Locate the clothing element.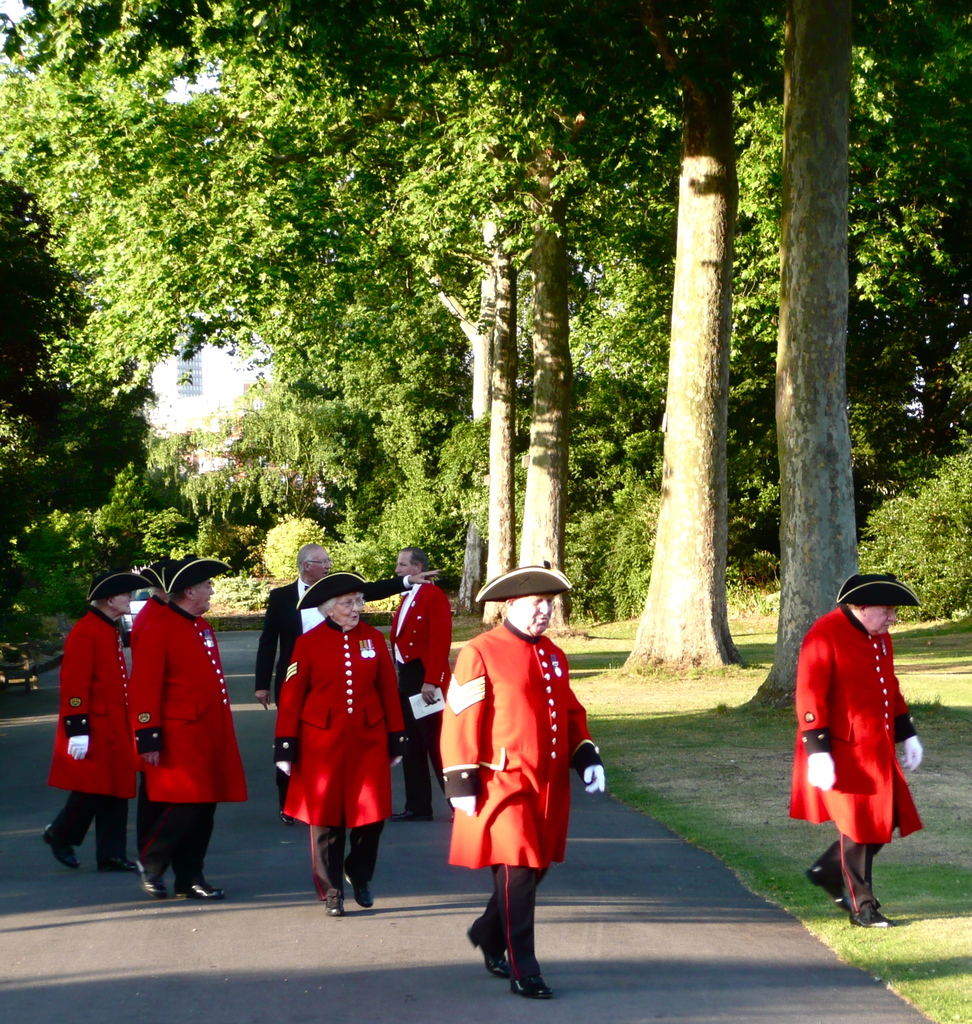
Element bbox: 251 578 328 809.
